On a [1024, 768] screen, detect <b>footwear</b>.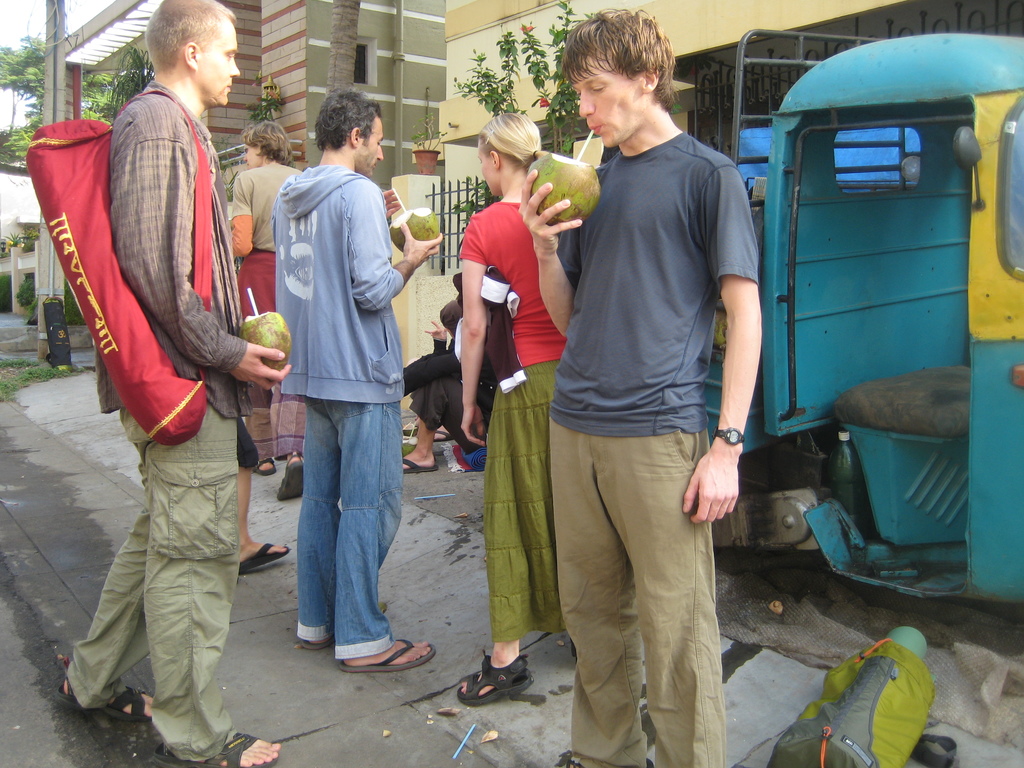
l=338, t=637, r=440, b=668.
